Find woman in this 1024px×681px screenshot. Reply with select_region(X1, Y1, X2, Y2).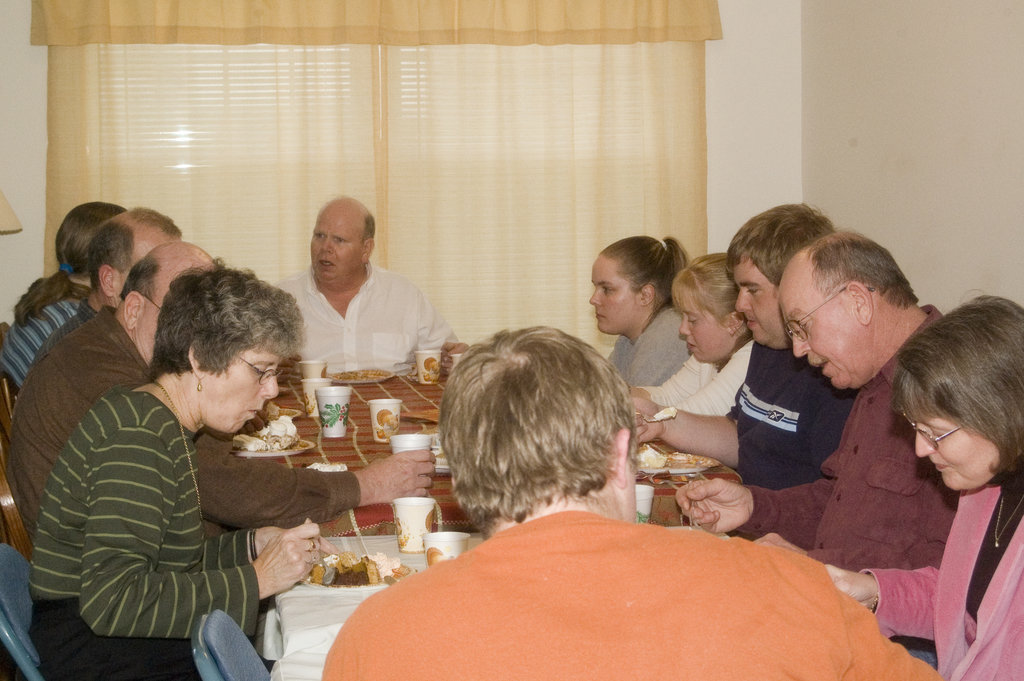
select_region(586, 233, 692, 387).
